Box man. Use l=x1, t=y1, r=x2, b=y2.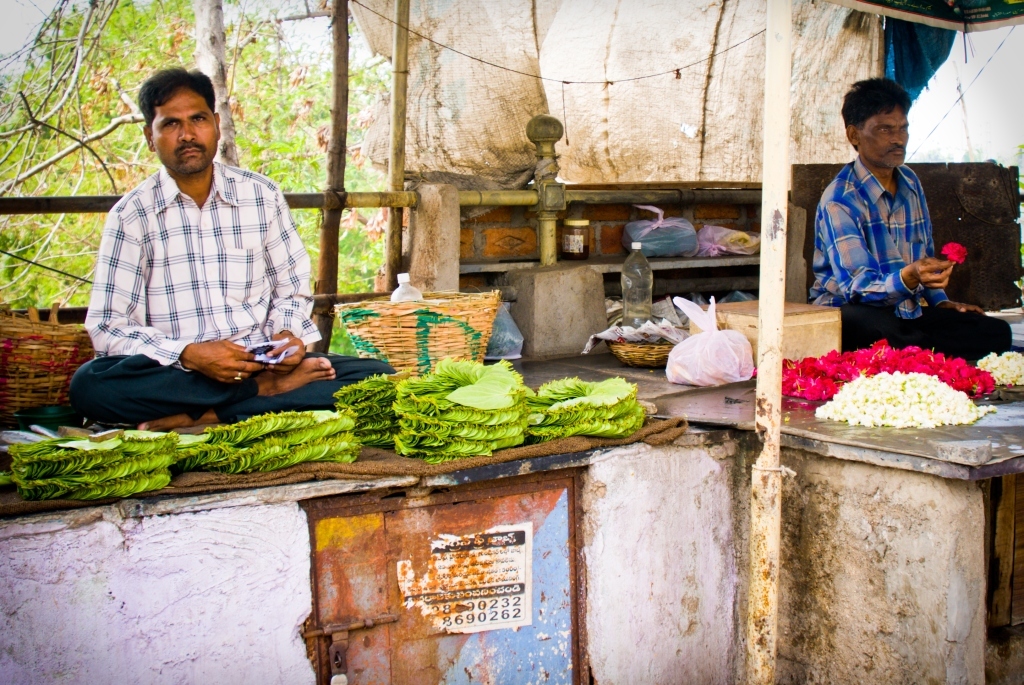
l=811, t=76, r=1011, b=363.
